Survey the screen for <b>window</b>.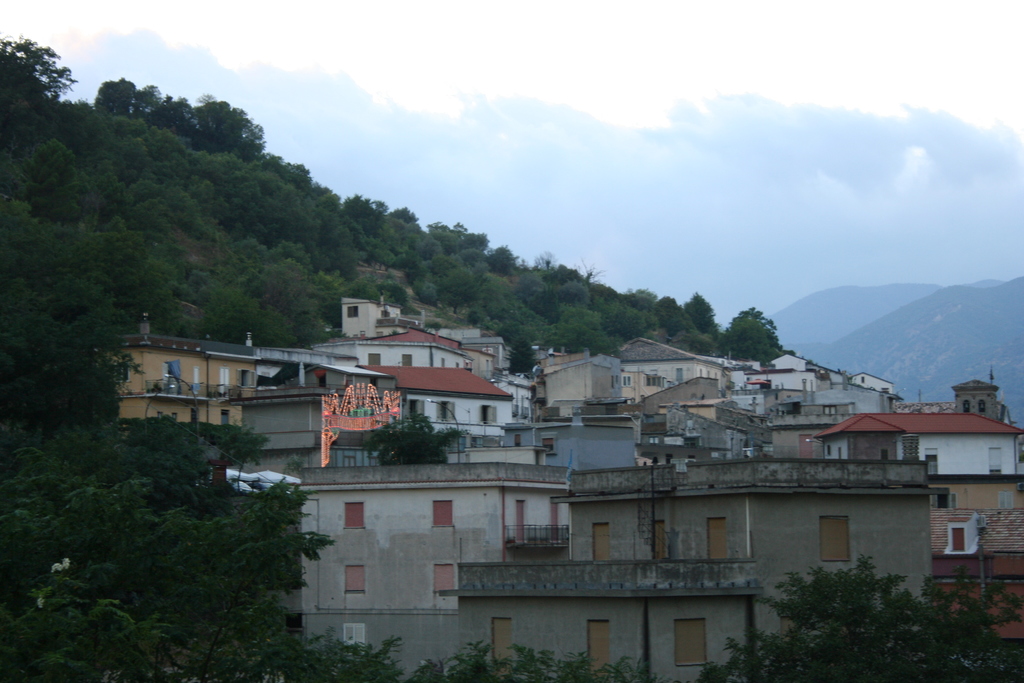
Survey found: <region>438, 402, 453, 423</region>.
